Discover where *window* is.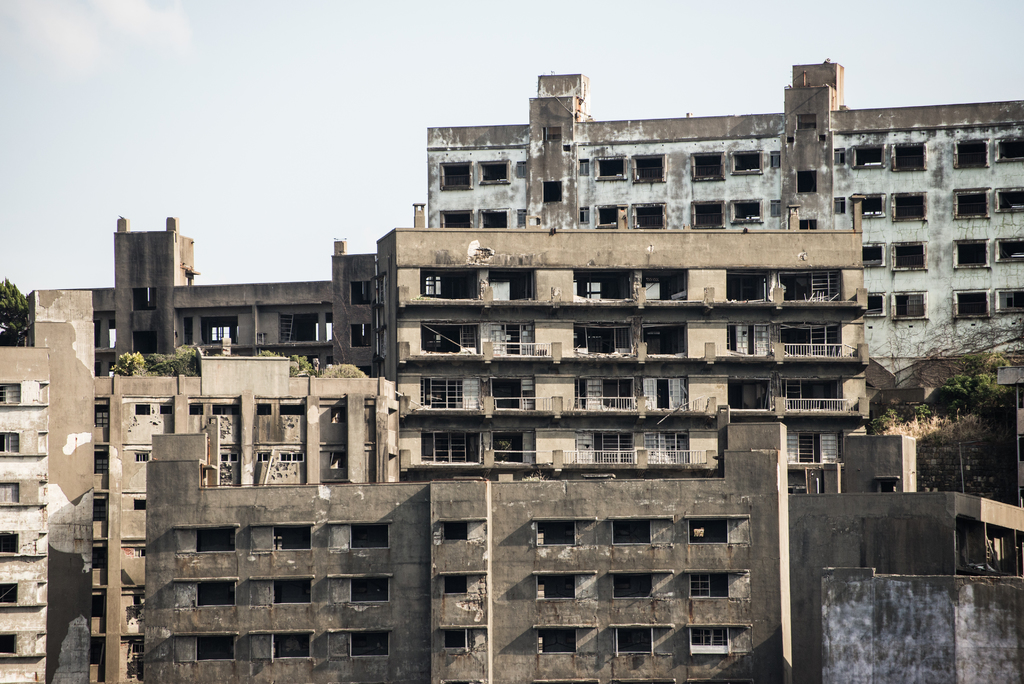
Discovered at x1=409 y1=316 x2=536 y2=356.
